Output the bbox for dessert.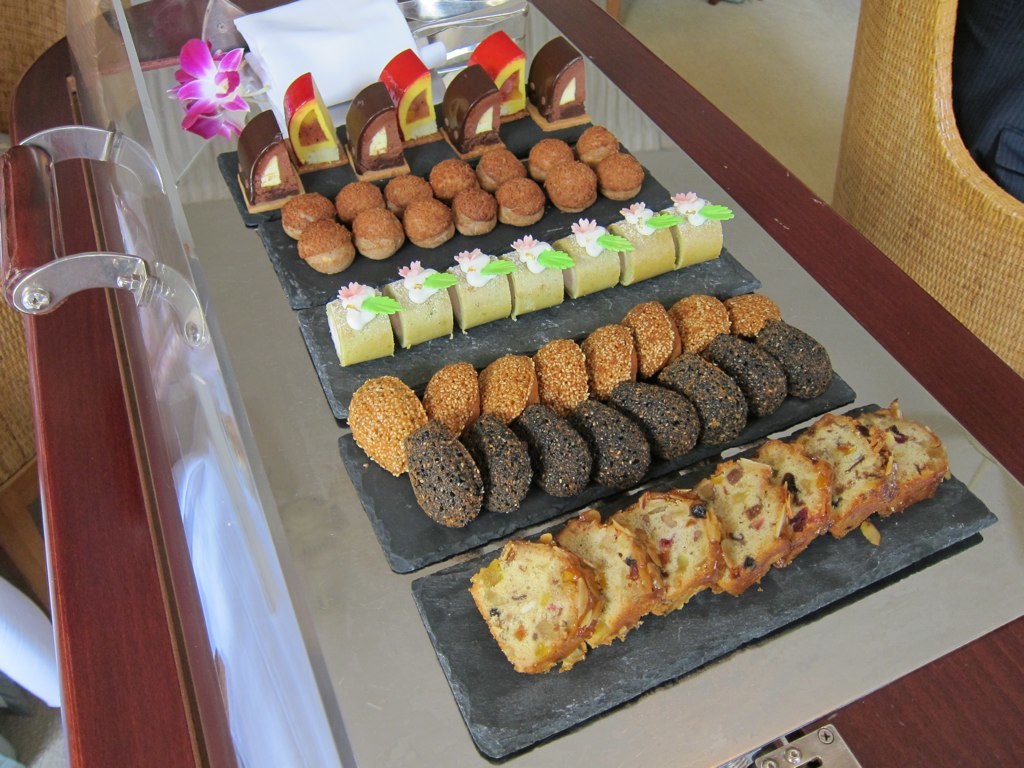
<box>465,524,603,684</box>.
